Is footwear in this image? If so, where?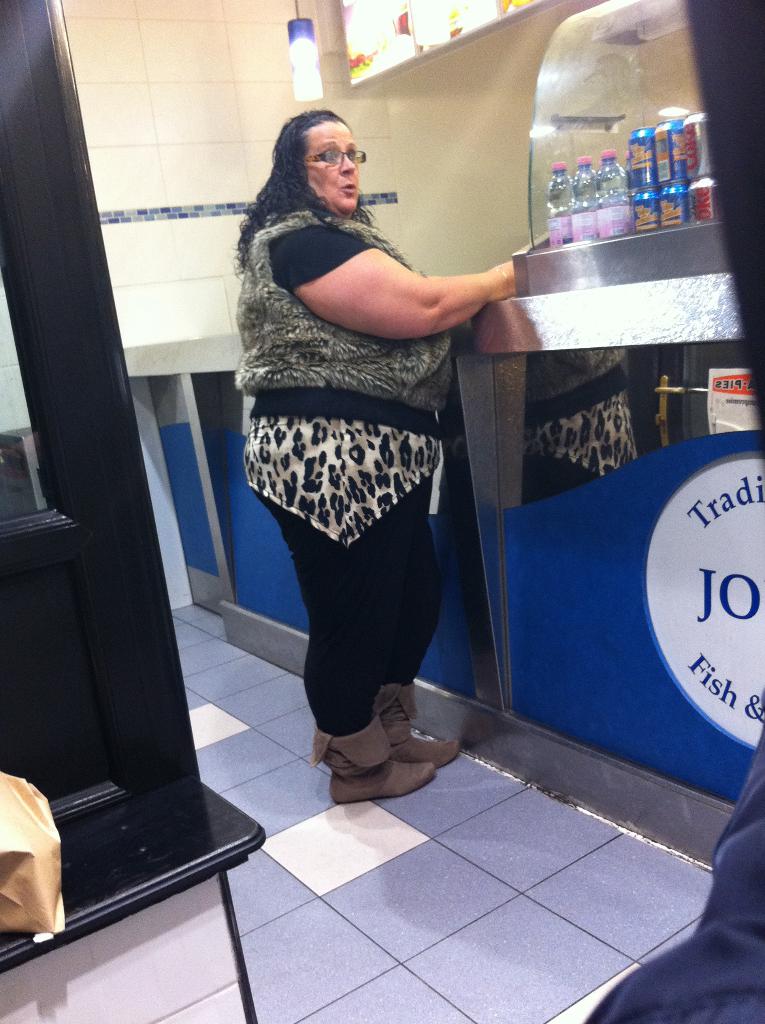
Yes, at l=308, t=705, r=455, b=815.
